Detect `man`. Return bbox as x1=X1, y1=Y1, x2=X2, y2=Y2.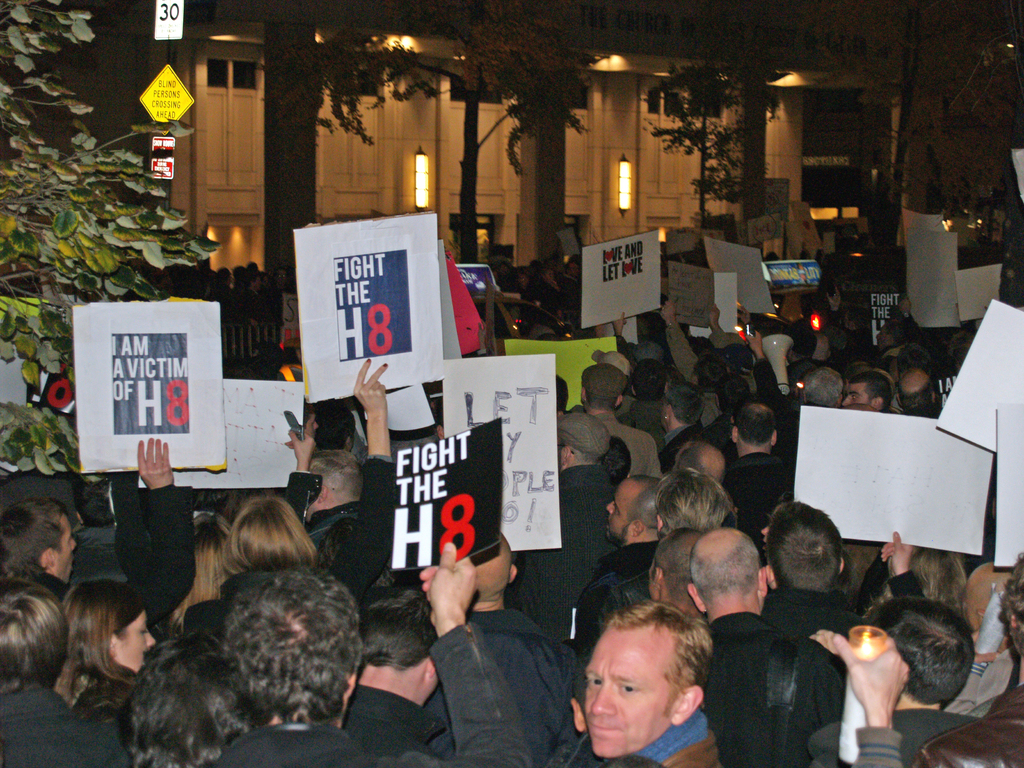
x1=911, y1=551, x2=1023, y2=767.
